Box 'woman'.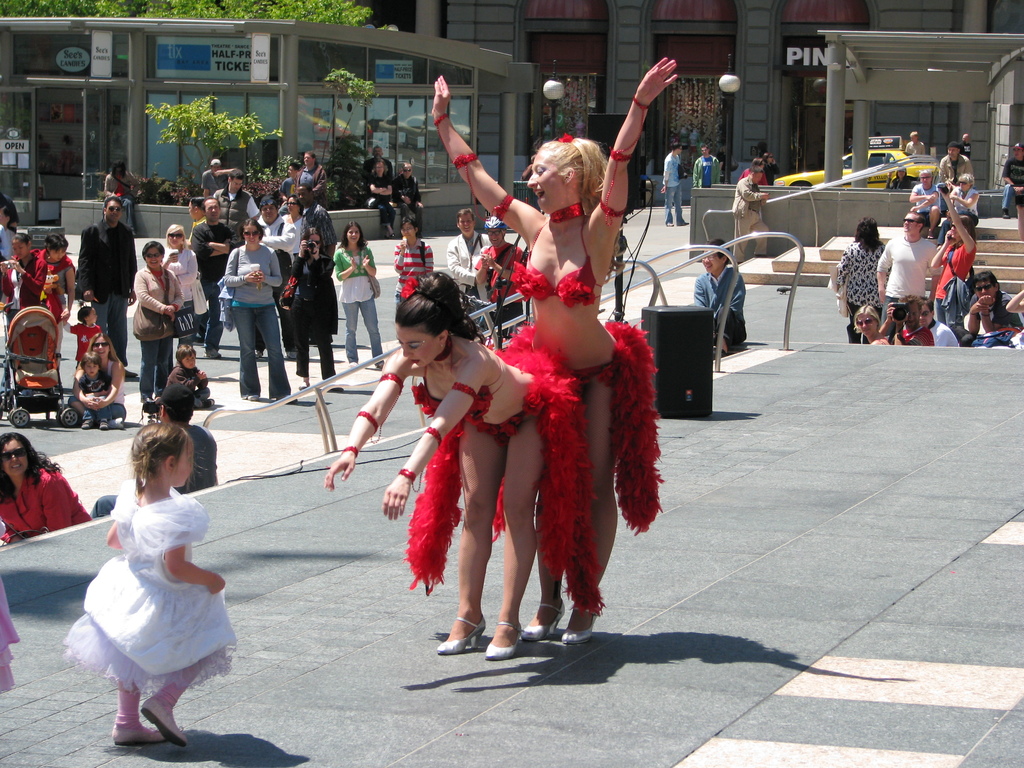
[166,221,211,342].
